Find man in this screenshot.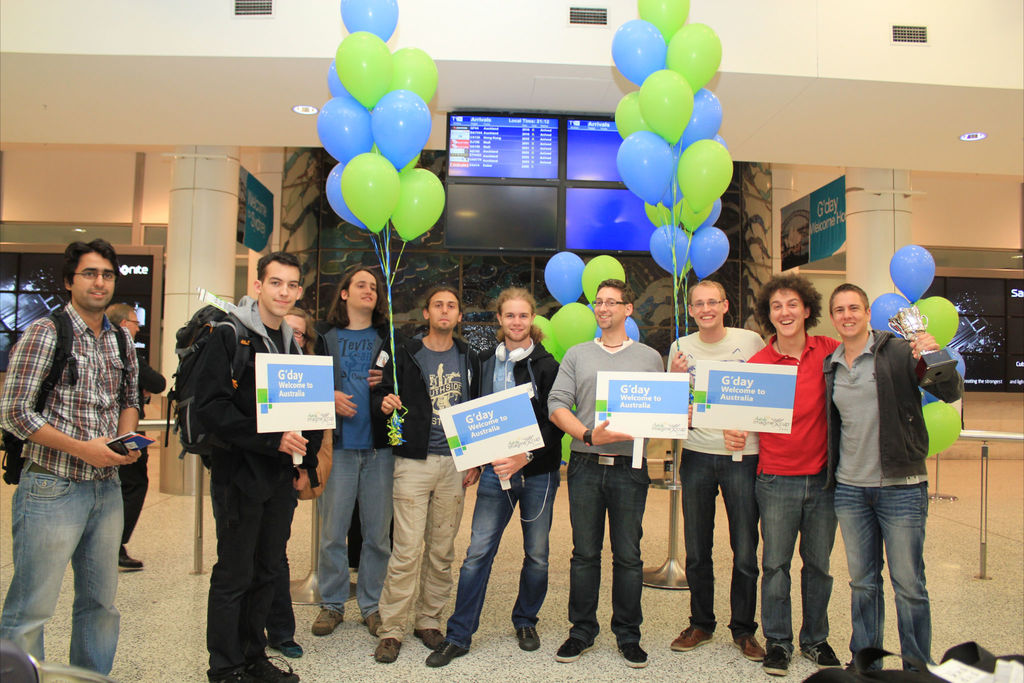
The bounding box for man is select_region(424, 287, 572, 666).
